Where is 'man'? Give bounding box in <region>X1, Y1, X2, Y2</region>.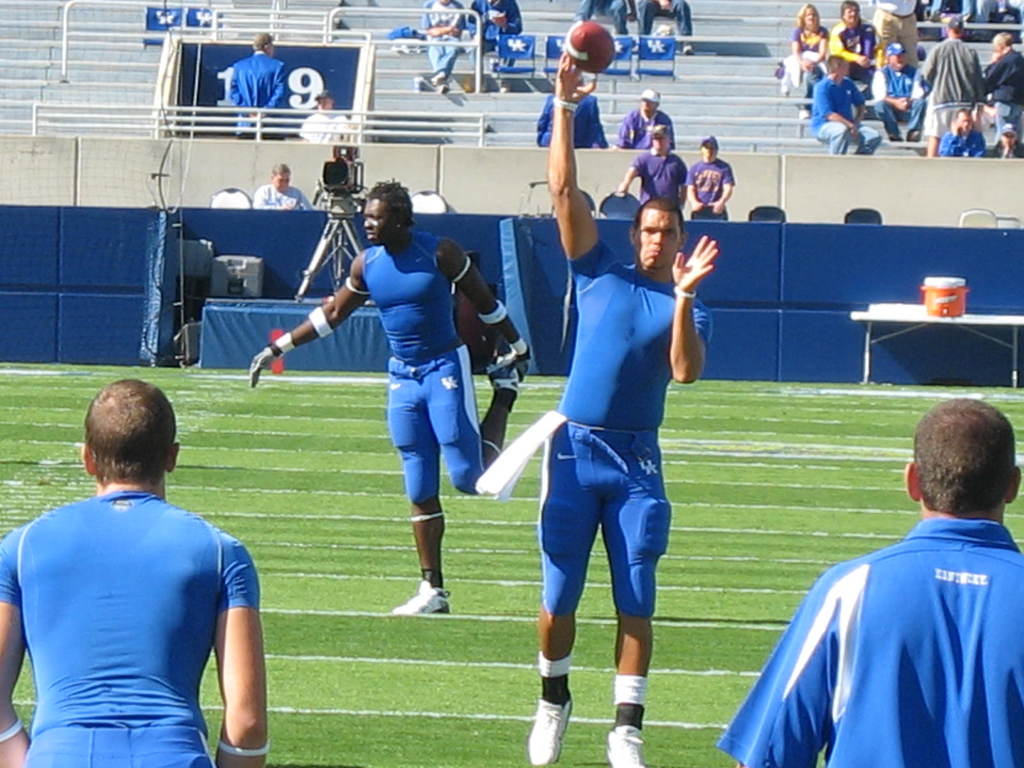
<region>6, 329, 287, 760</region>.
